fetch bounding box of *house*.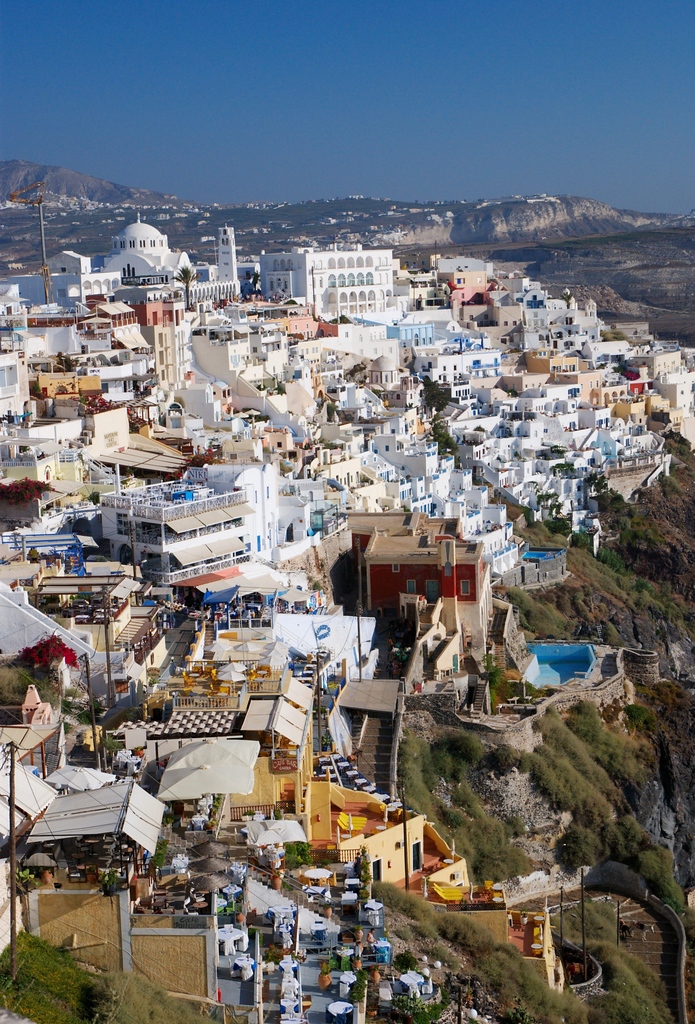
Bbox: bbox(95, 209, 182, 300).
